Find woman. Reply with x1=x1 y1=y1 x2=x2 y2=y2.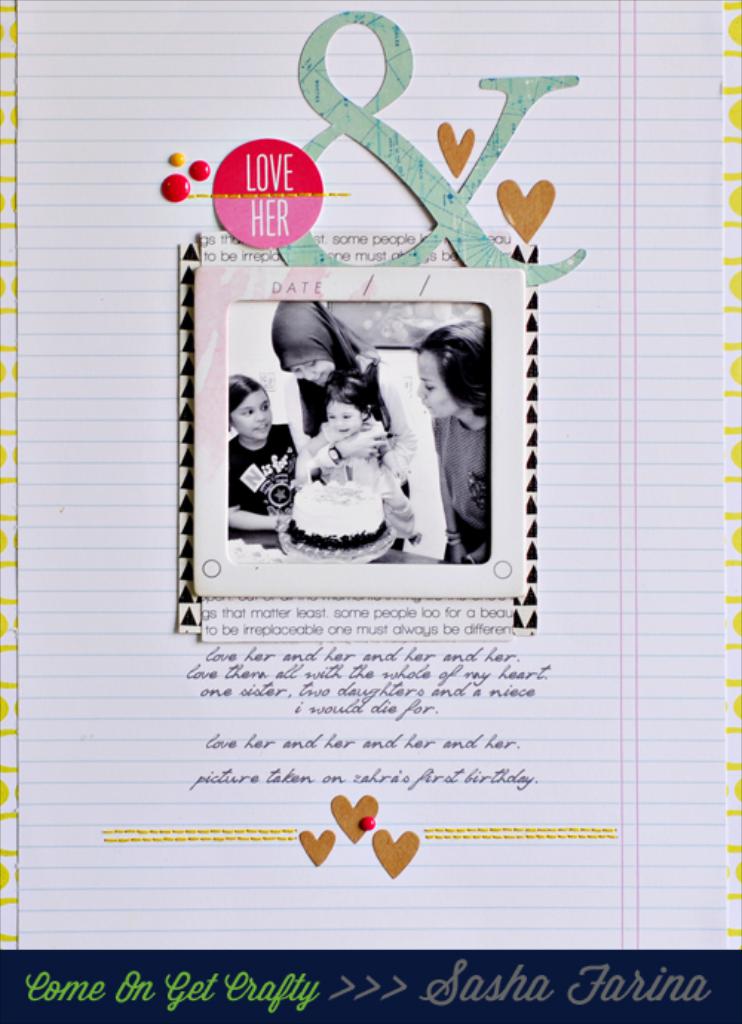
x1=418 y1=332 x2=487 y2=561.
